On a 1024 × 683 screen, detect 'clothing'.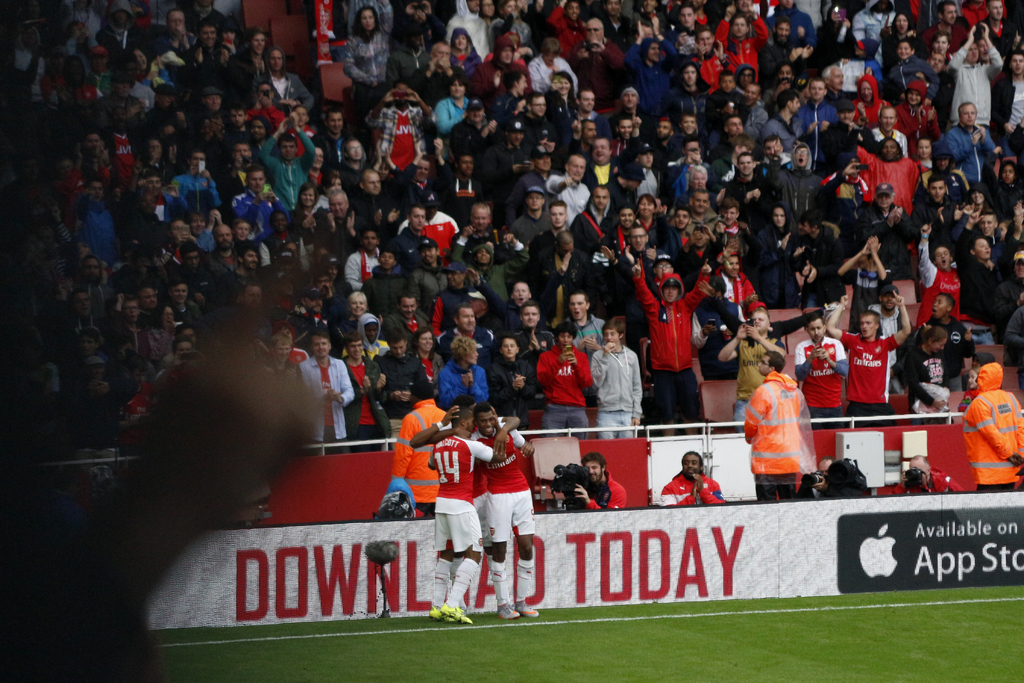
76, 205, 119, 267.
